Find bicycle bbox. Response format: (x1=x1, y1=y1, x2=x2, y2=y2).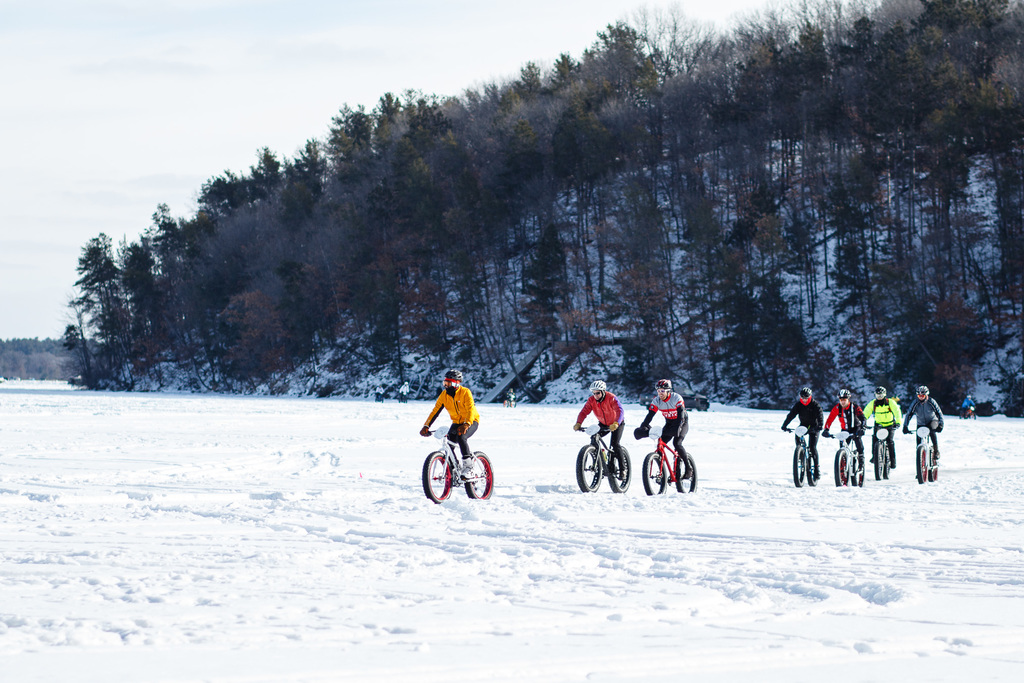
(x1=827, y1=429, x2=863, y2=489).
